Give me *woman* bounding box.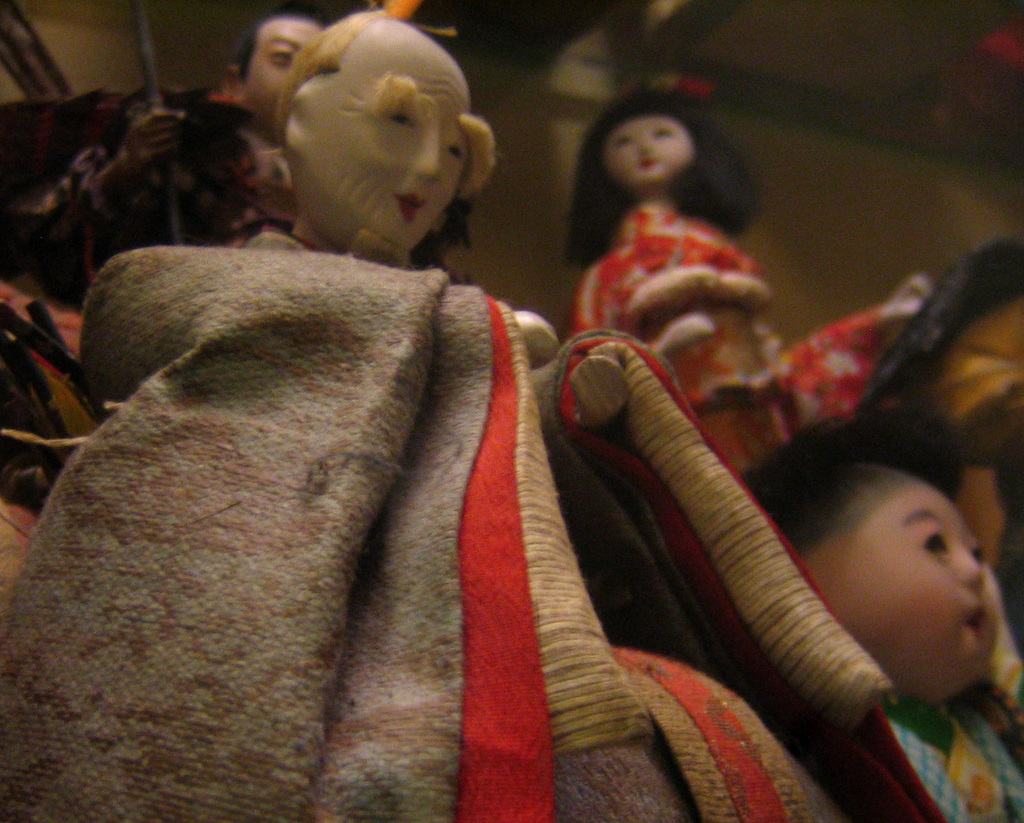
crop(563, 74, 935, 469).
